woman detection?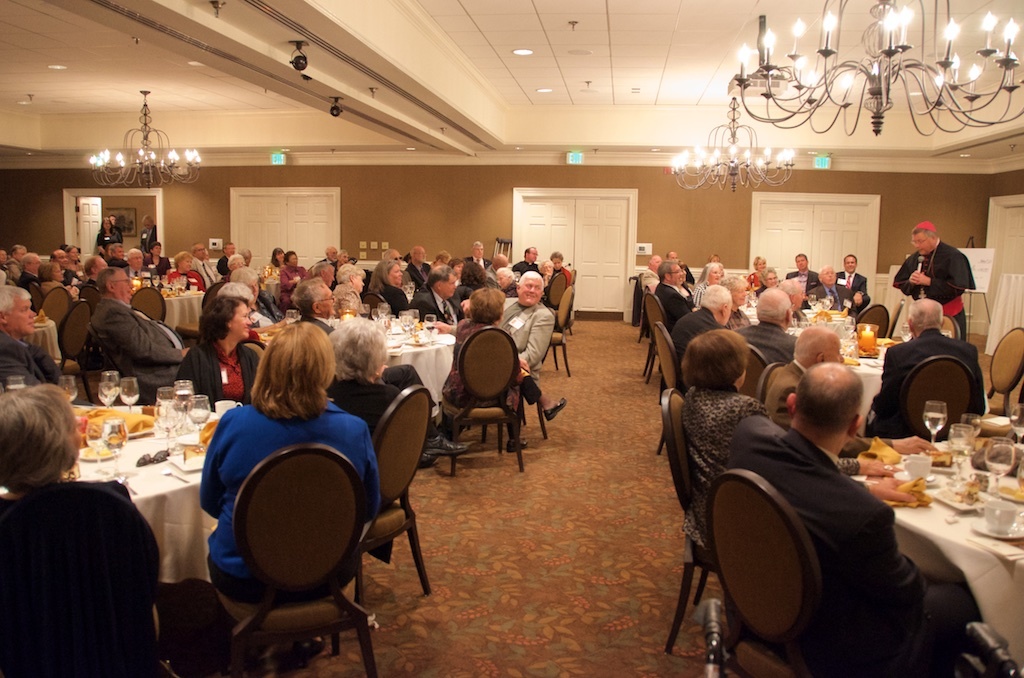
bbox=(143, 244, 173, 273)
